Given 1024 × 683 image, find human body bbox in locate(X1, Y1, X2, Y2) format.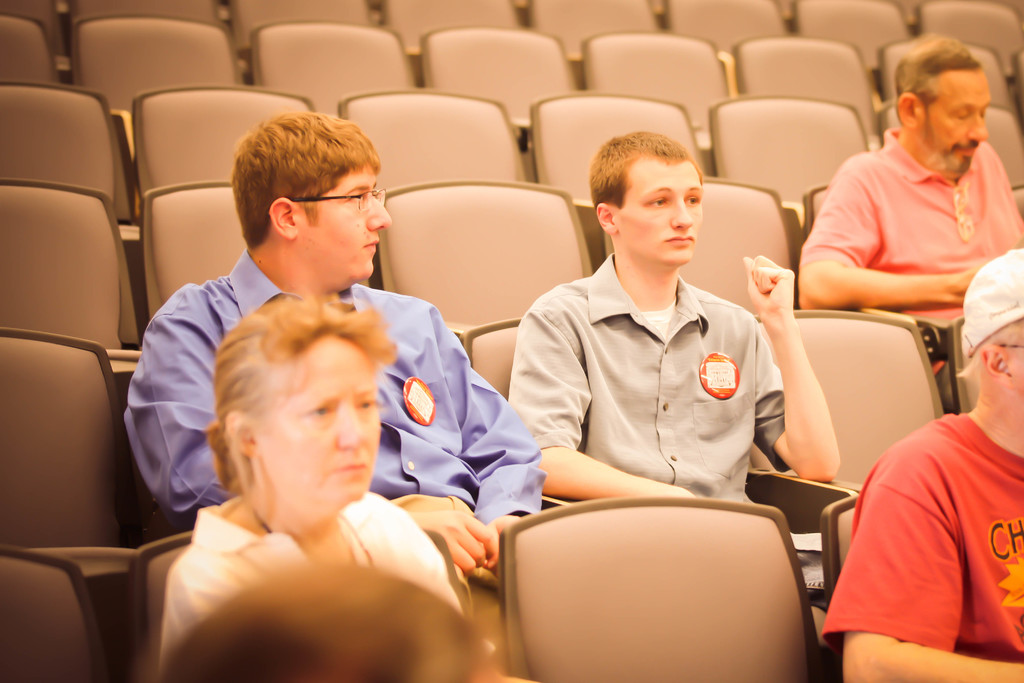
locate(791, 48, 1011, 361).
